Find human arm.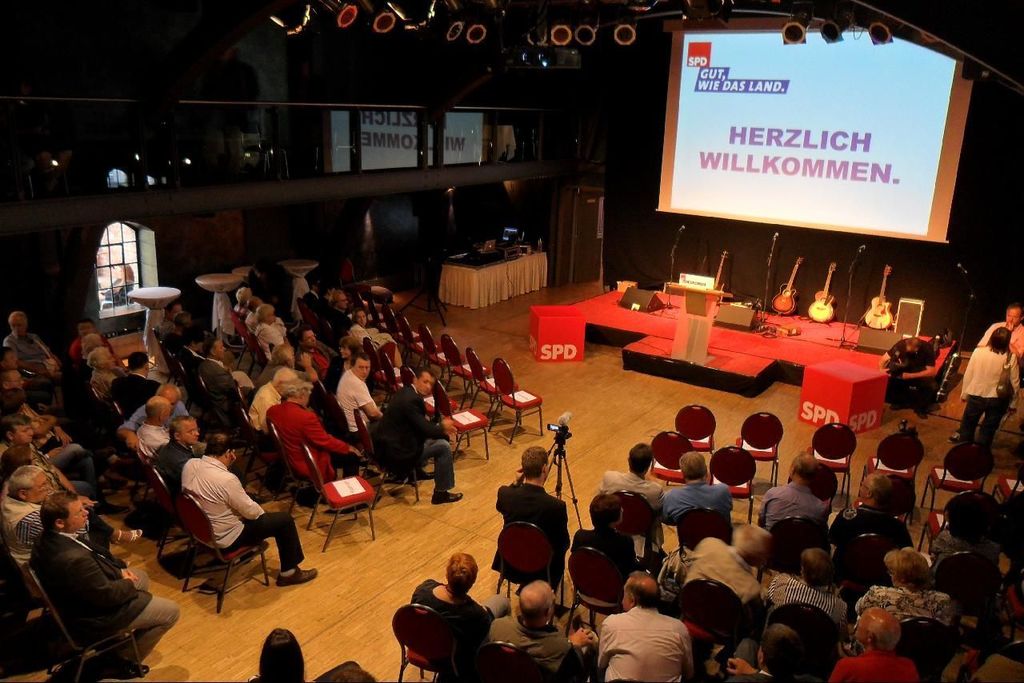
<bbox>349, 314, 358, 333</bbox>.
